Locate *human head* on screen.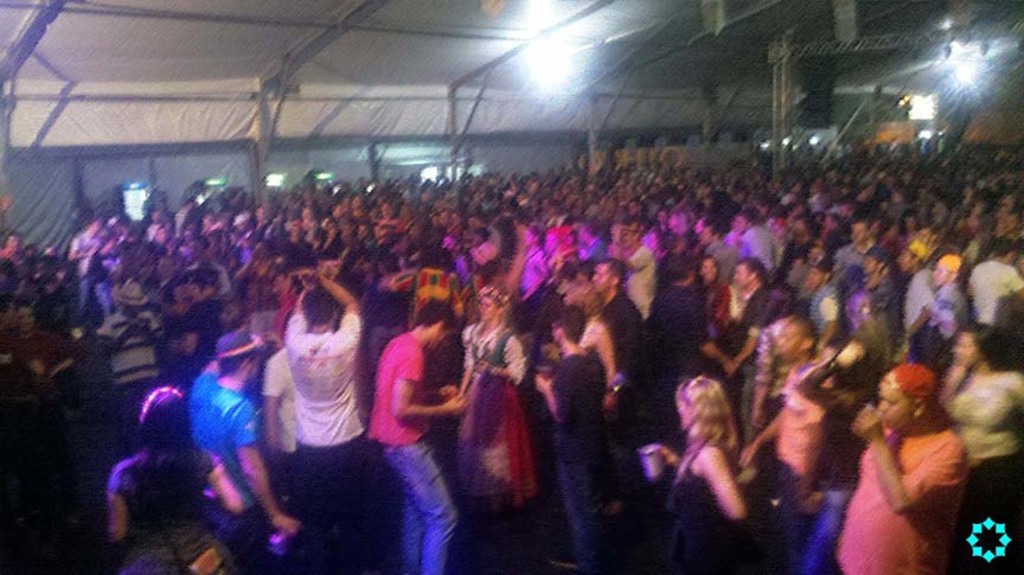
On screen at crop(679, 371, 729, 430).
